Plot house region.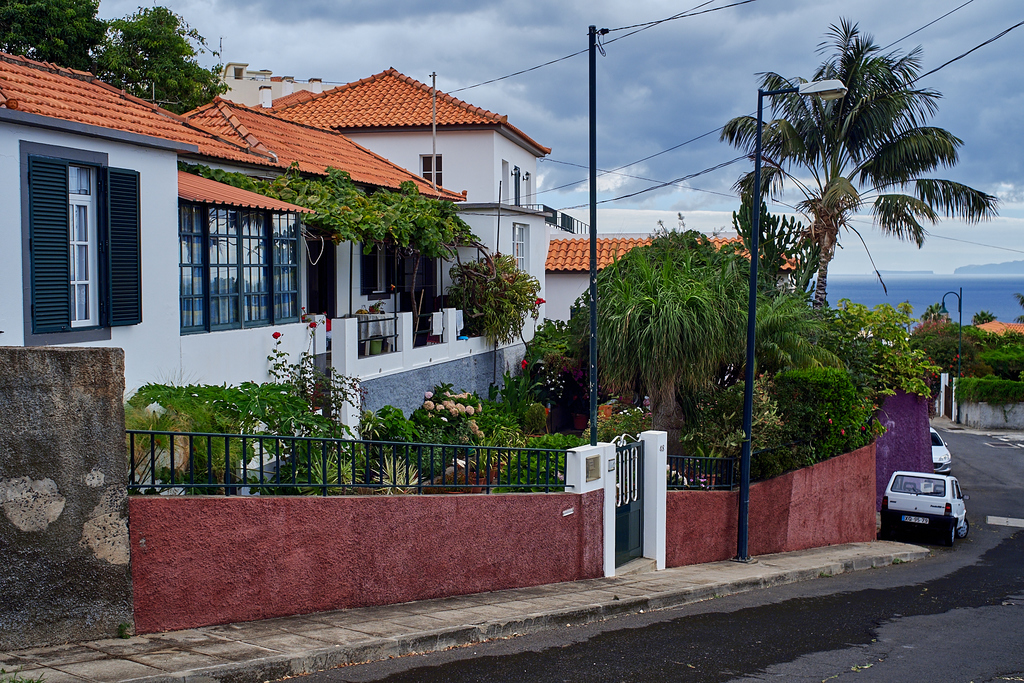
Plotted at 45:0:696:592.
